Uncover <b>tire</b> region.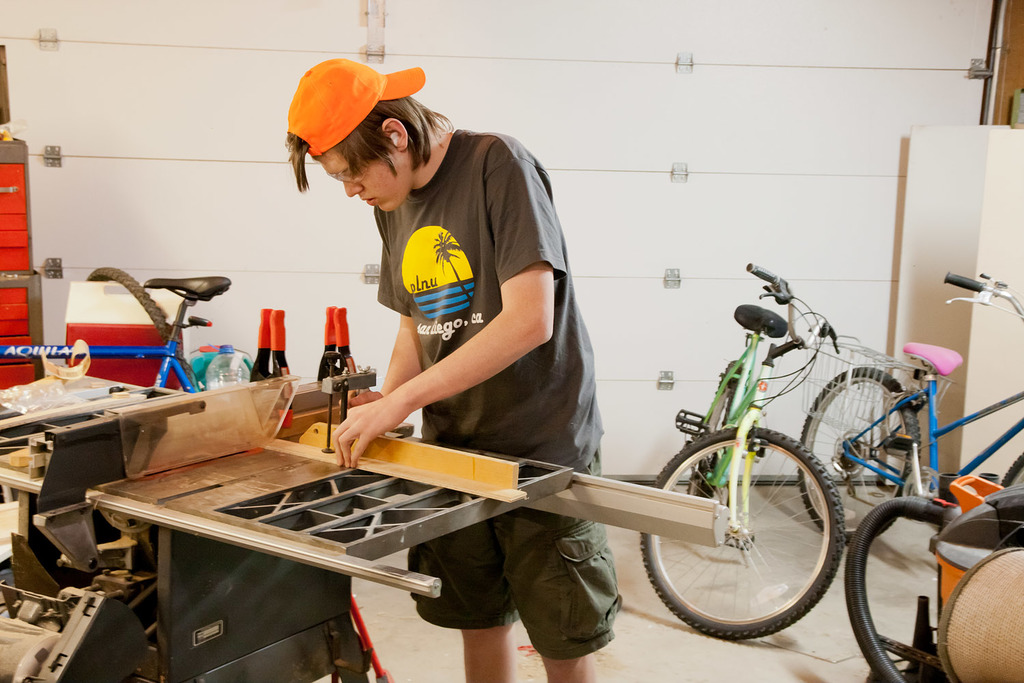
Uncovered: <bbox>649, 435, 845, 649</bbox>.
